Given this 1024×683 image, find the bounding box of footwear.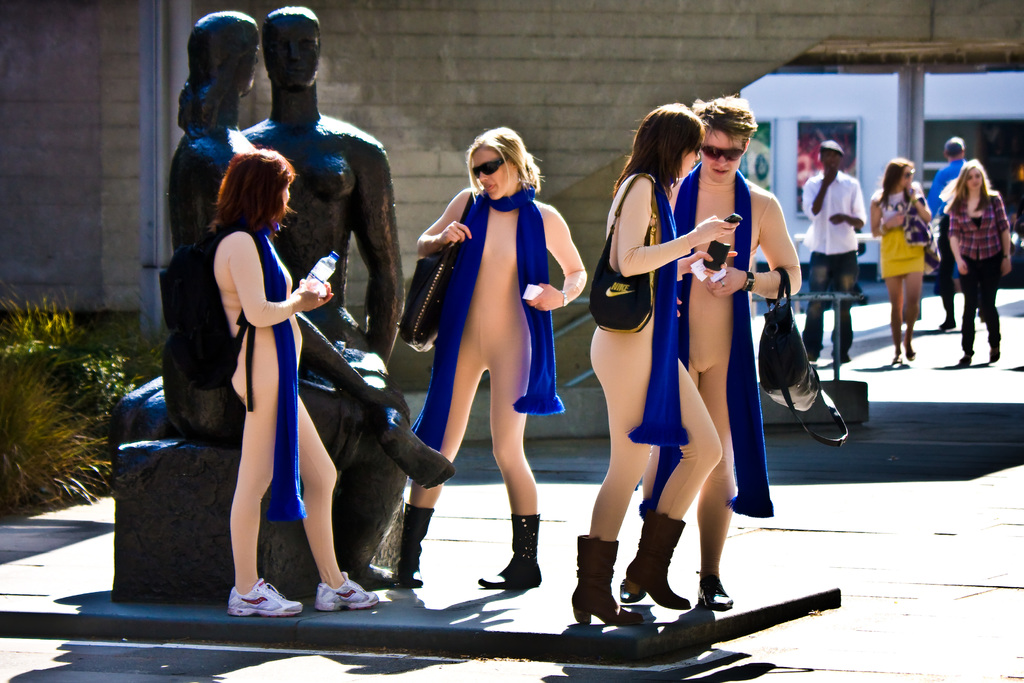
314/568/380/614.
